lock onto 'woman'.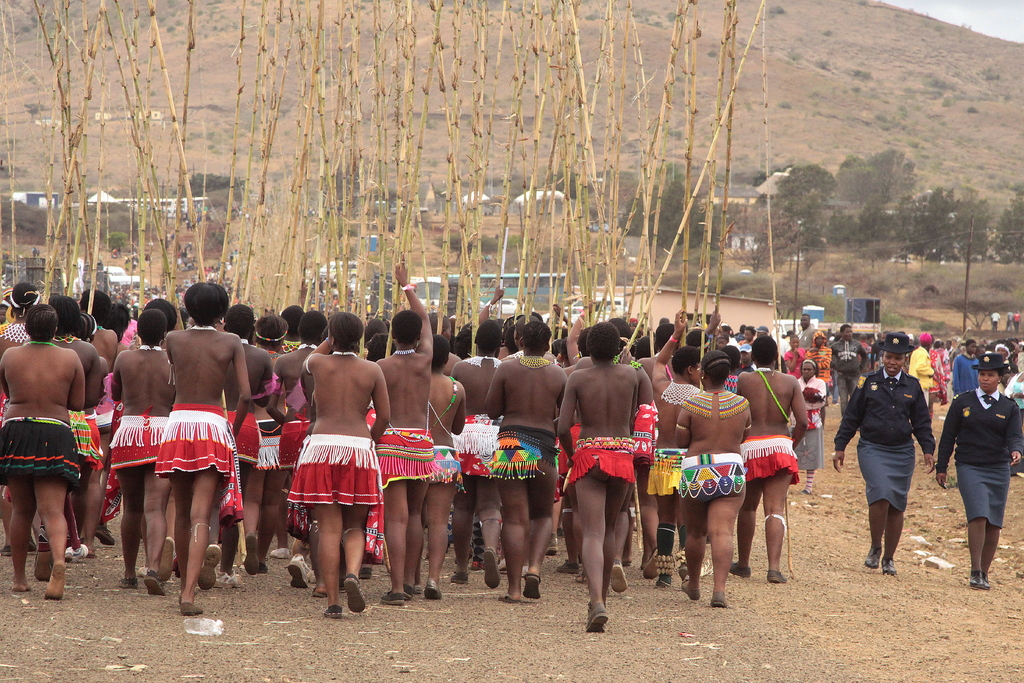
Locked: select_region(627, 324, 681, 579).
